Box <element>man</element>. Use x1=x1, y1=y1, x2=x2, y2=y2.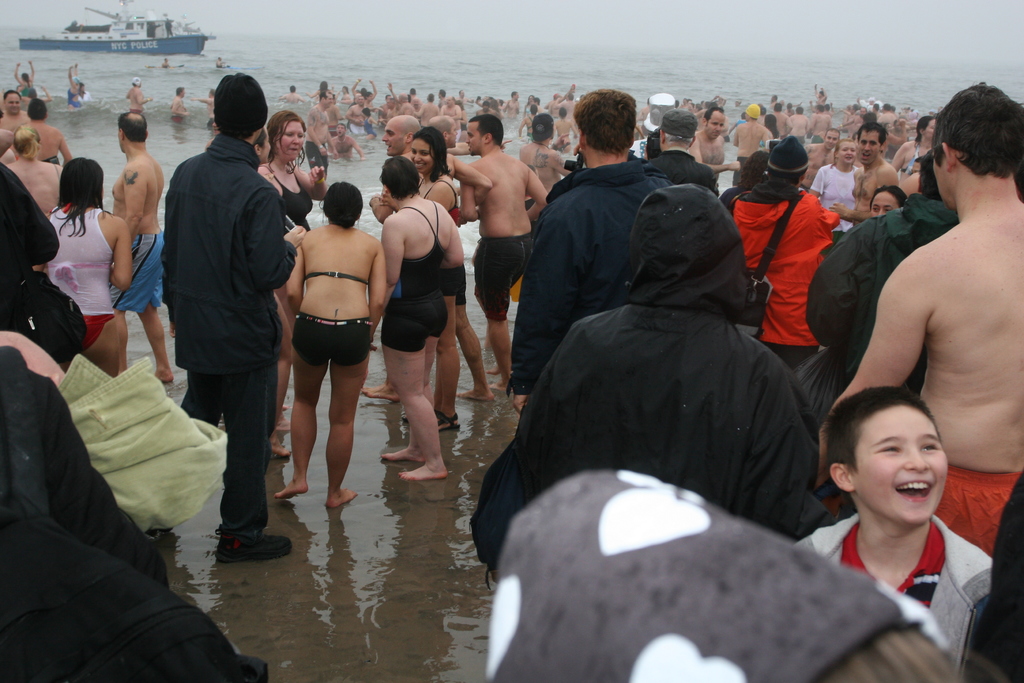
x1=815, y1=81, x2=1023, y2=557.
